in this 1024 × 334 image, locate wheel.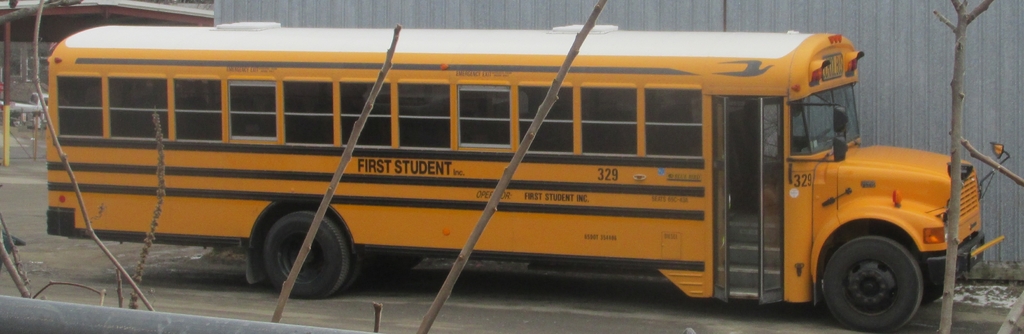
Bounding box: locate(351, 251, 365, 292).
